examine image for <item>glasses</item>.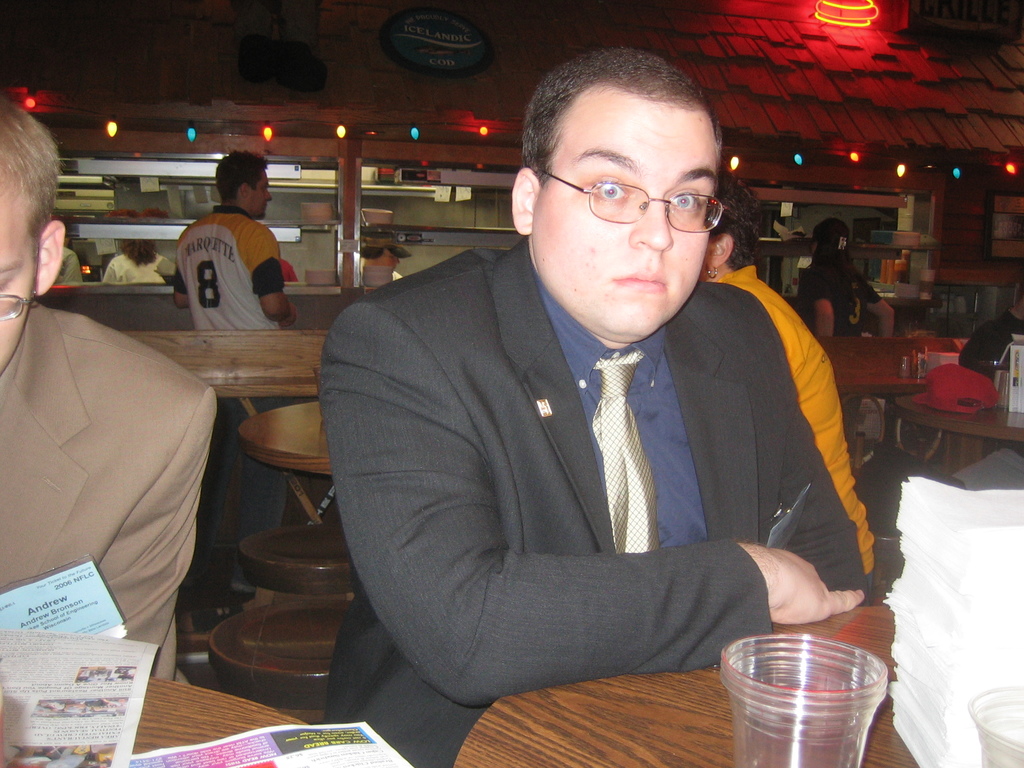
Examination result: <box>534,154,733,223</box>.
